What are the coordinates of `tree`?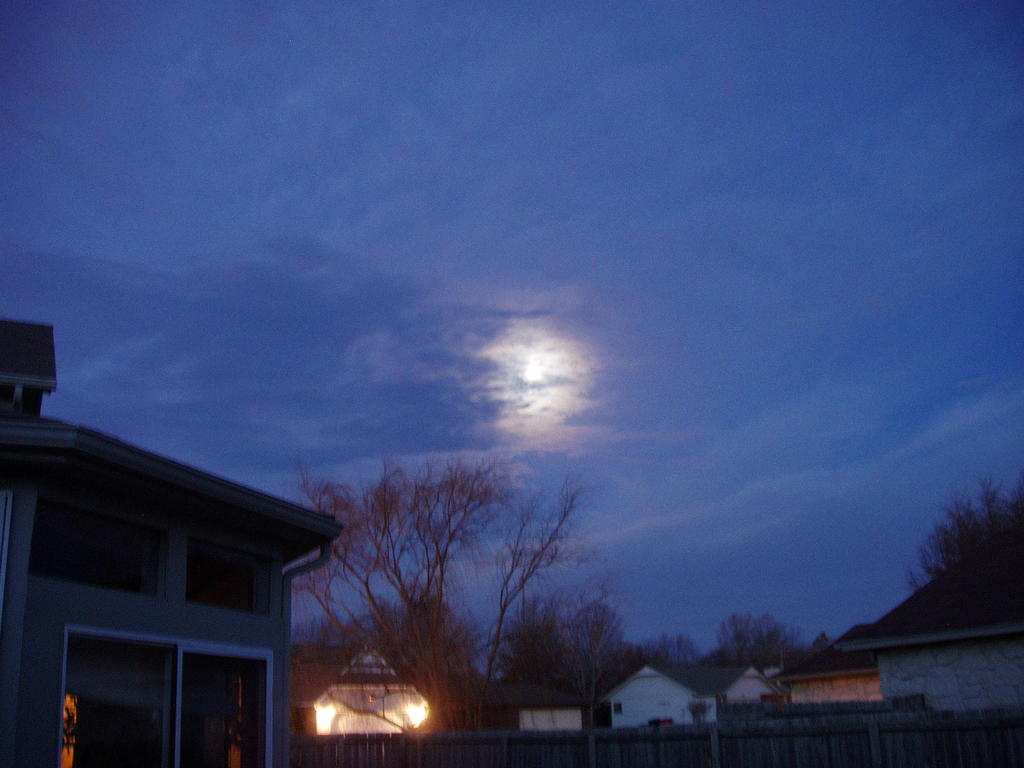
bbox(280, 427, 593, 719).
